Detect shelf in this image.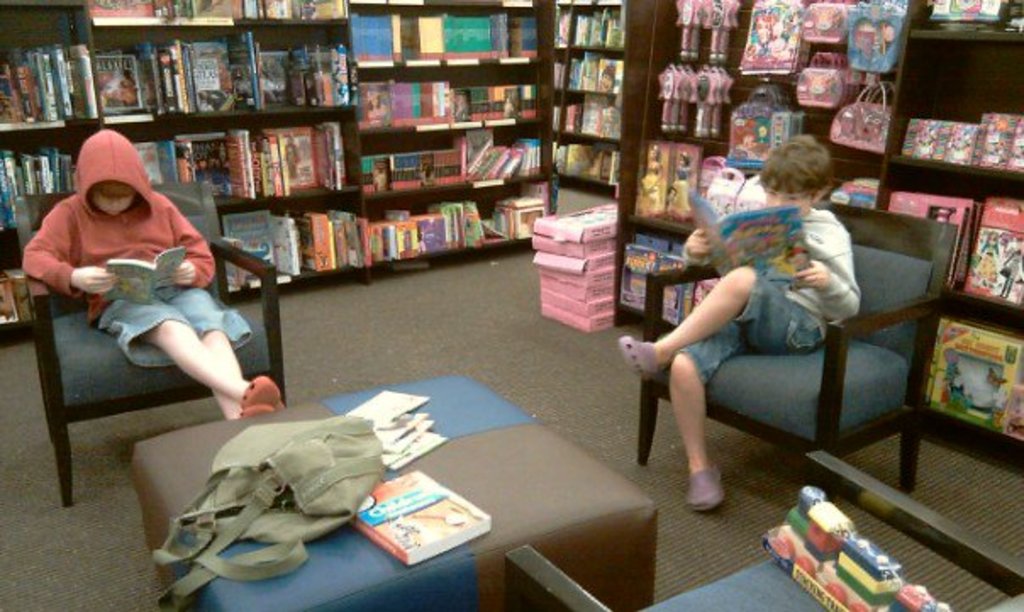
Detection: (x1=561, y1=0, x2=627, y2=193).
